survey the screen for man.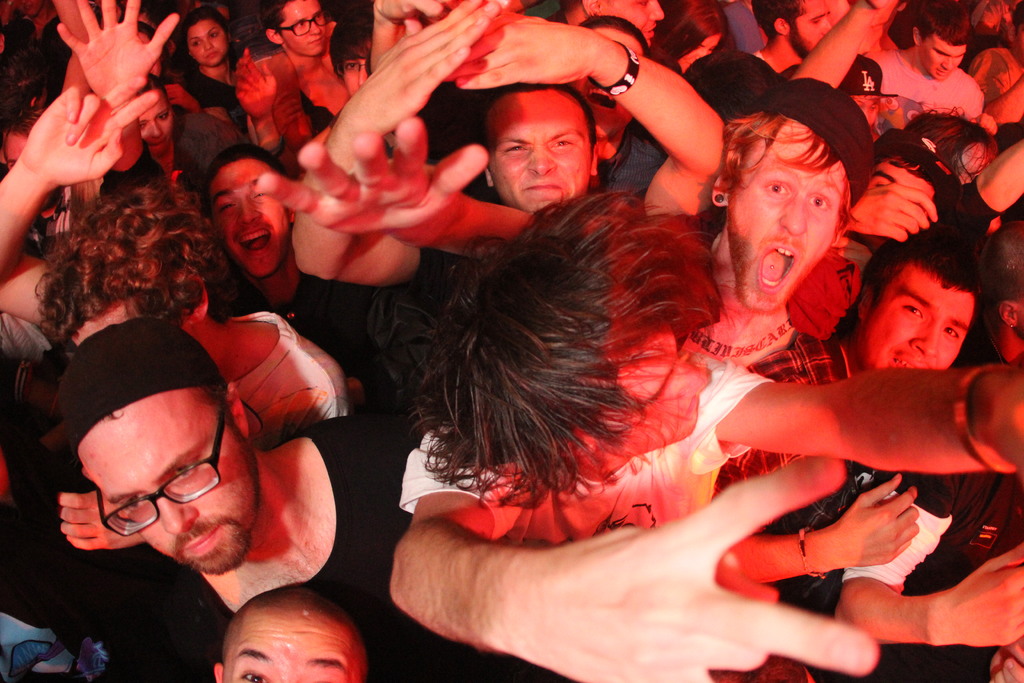
Survey found: [x1=50, y1=318, x2=548, y2=682].
